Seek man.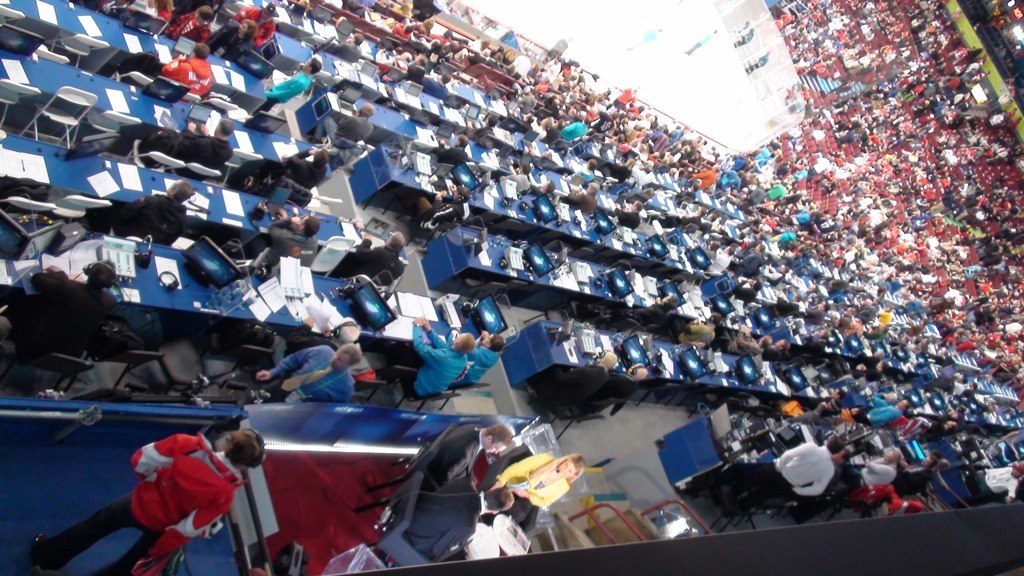
select_region(17, 257, 126, 365).
